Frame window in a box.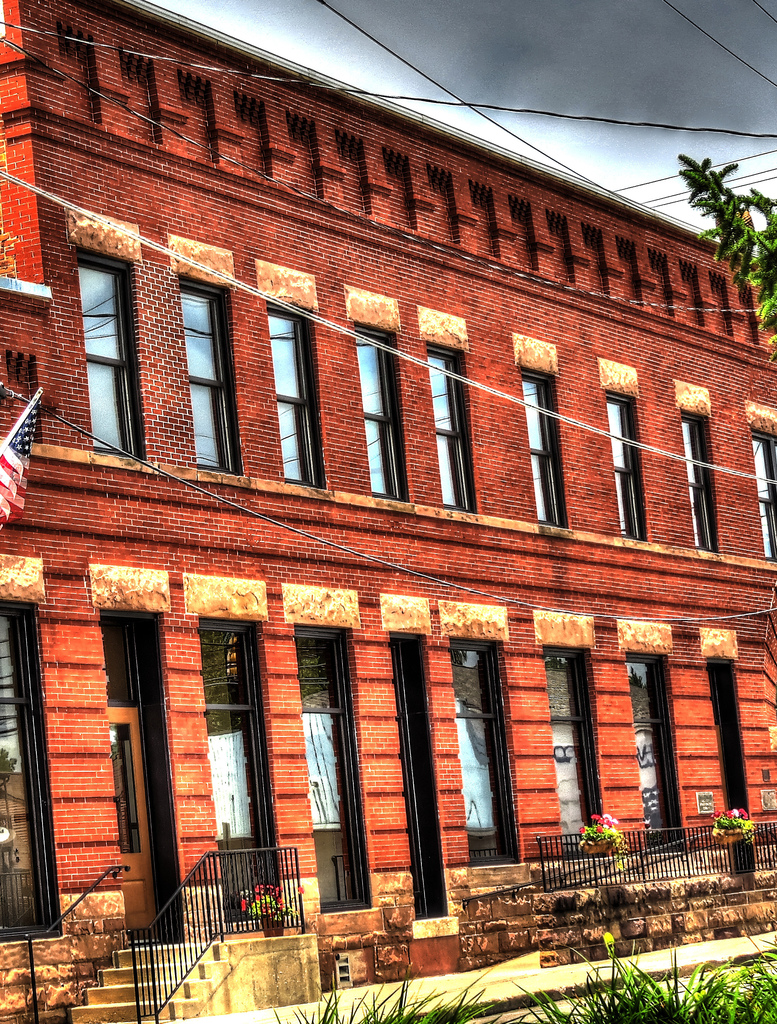
(x1=181, y1=282, x2=237, y2=466).
